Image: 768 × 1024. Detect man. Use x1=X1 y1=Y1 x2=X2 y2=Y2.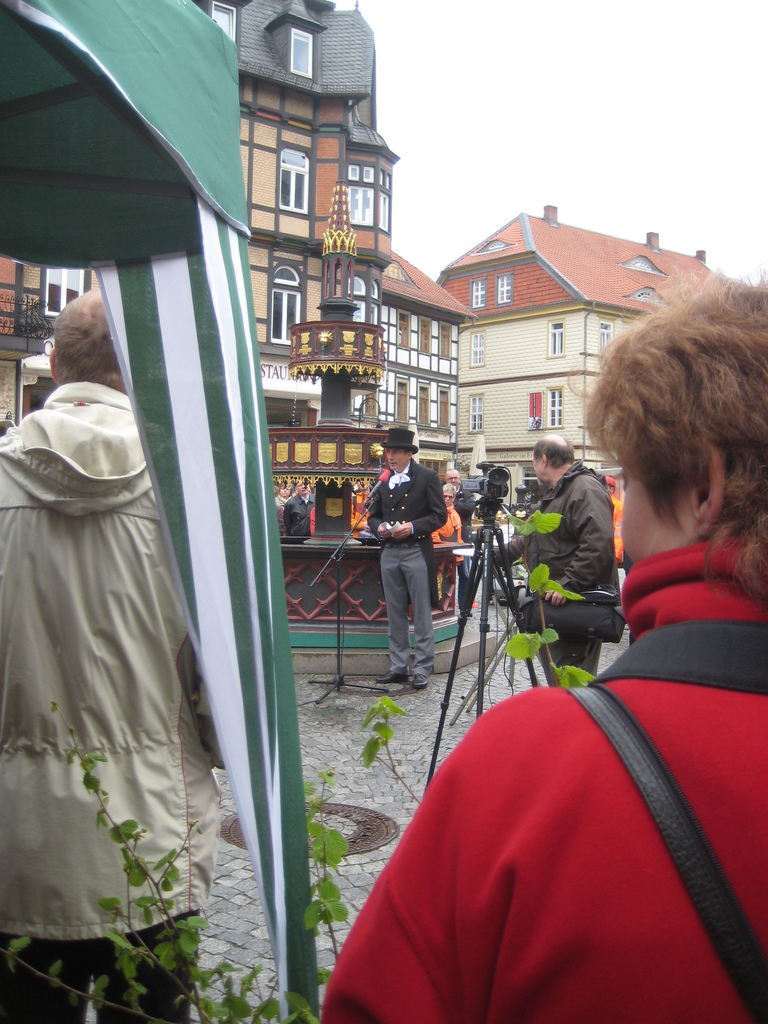
x1=368 y1=424 x2=454 y2=684.
